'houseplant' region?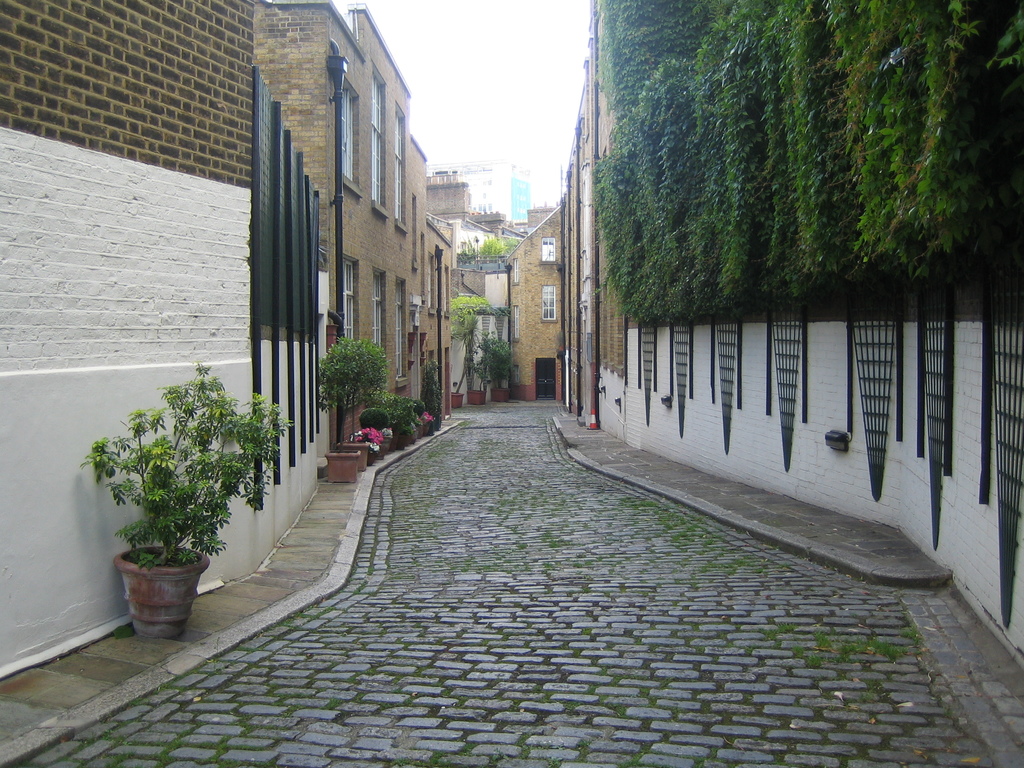
(320,332,389,487)
